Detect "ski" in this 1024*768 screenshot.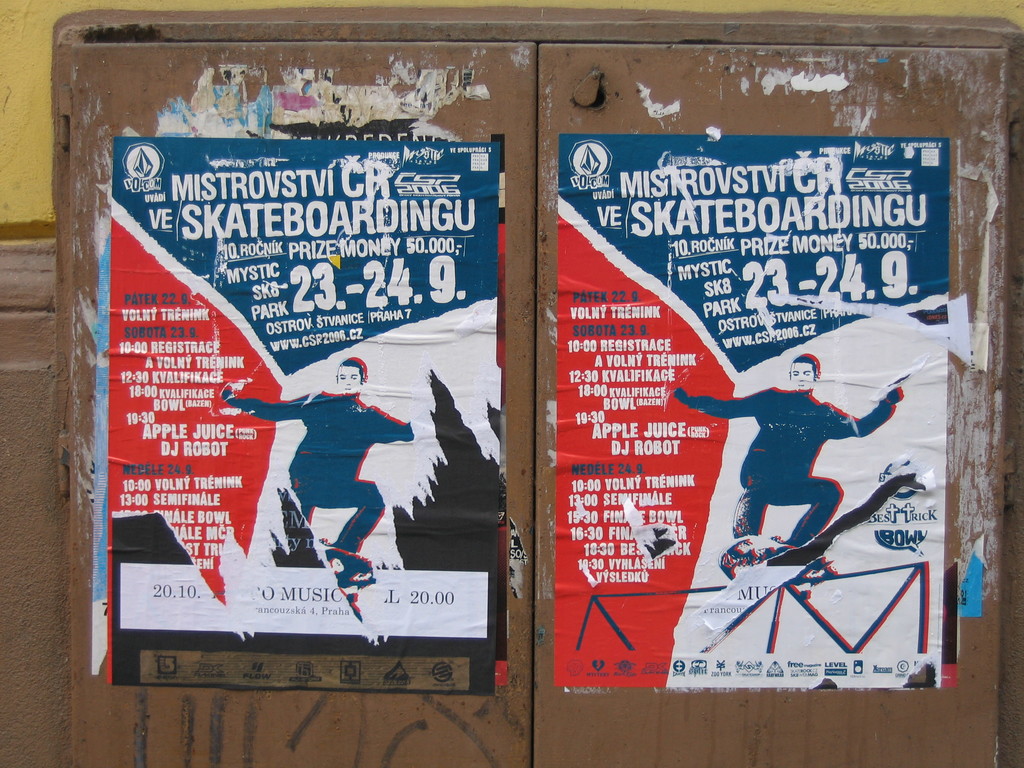
Detection: bbox=[279, 486, 365, 627].
